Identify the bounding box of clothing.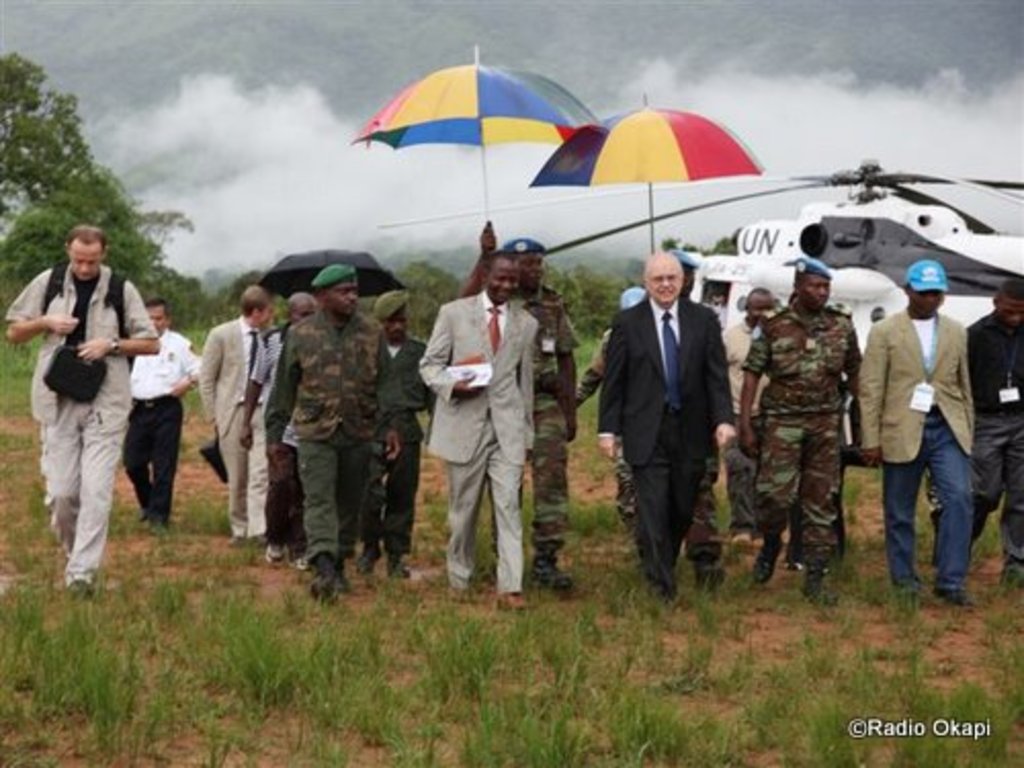
750, 250, 872, 594.
